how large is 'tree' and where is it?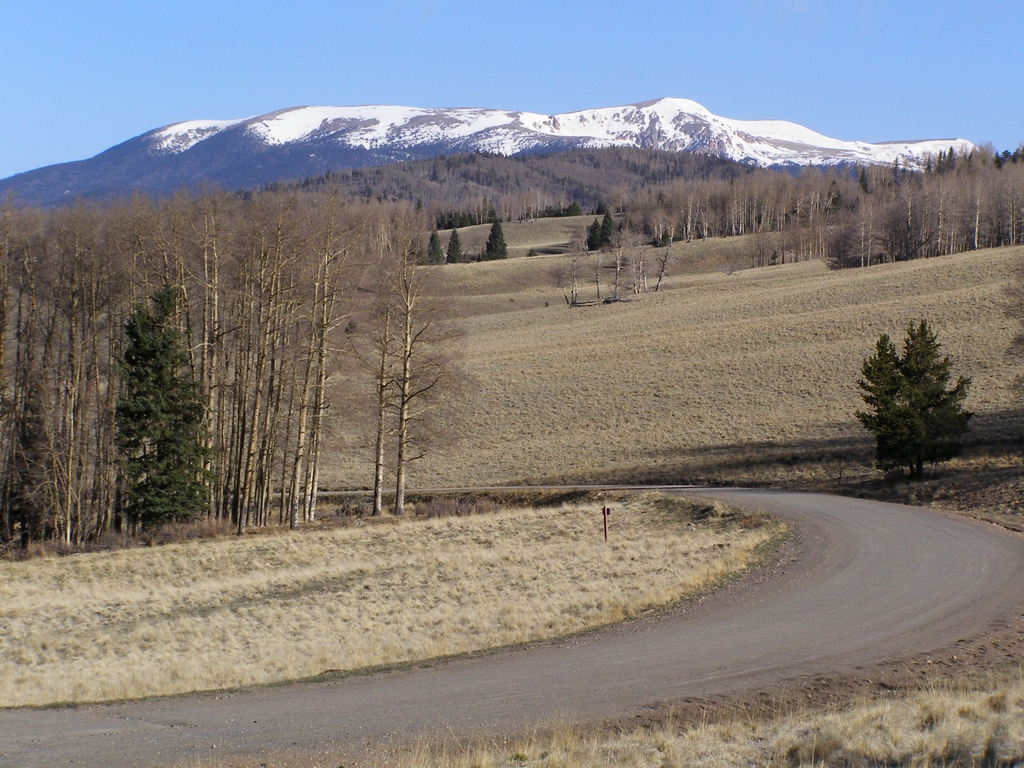
Bounding box: rect(521, 200, 580, 217).
